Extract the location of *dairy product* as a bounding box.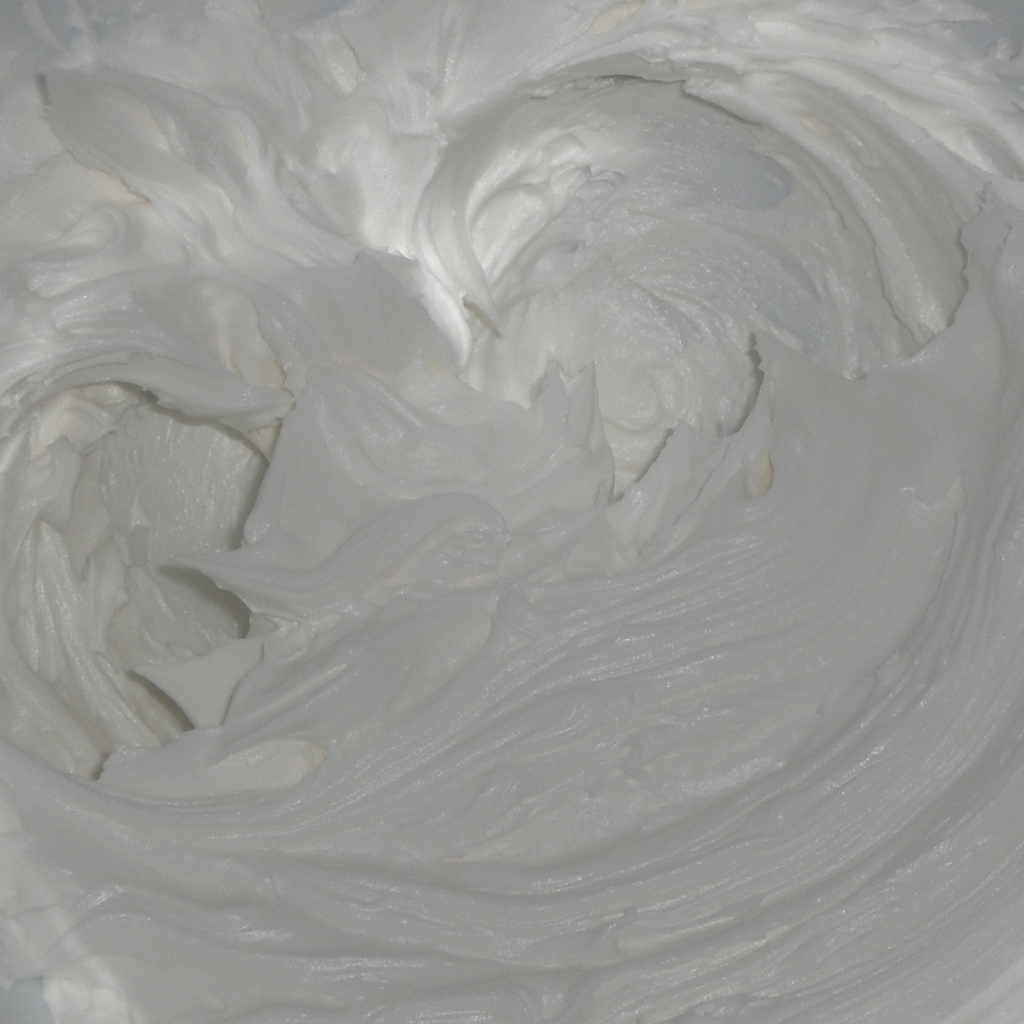
locate(0, 0, 978, 922).
